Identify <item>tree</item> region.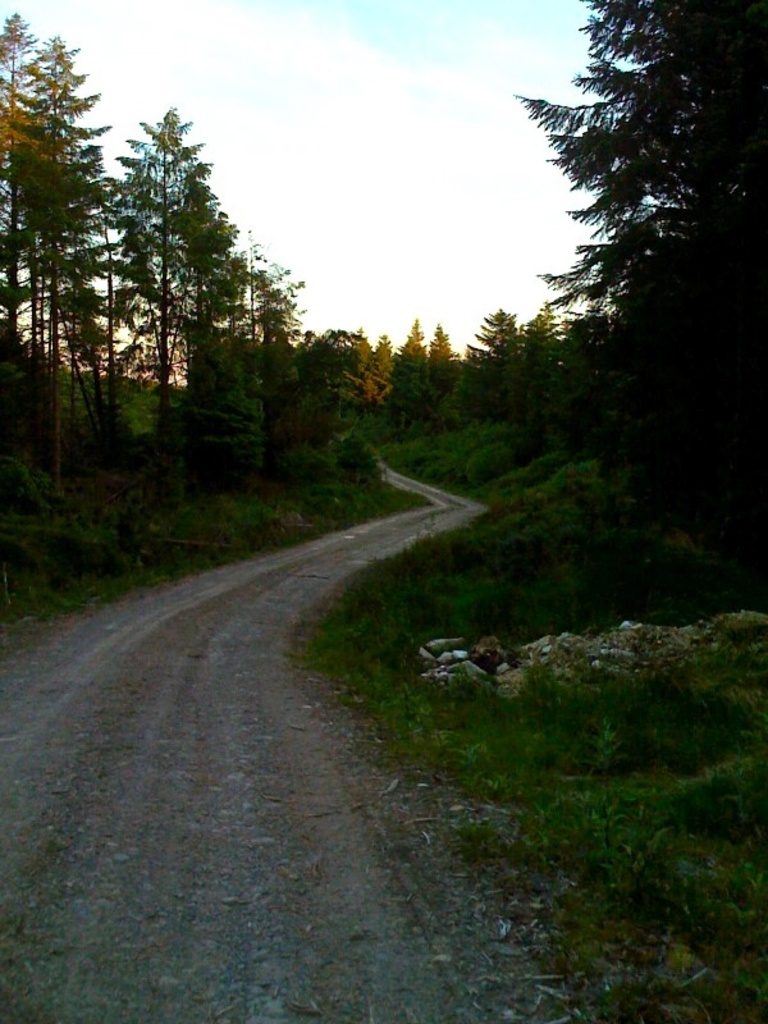
Region: 511:5:735:600.
